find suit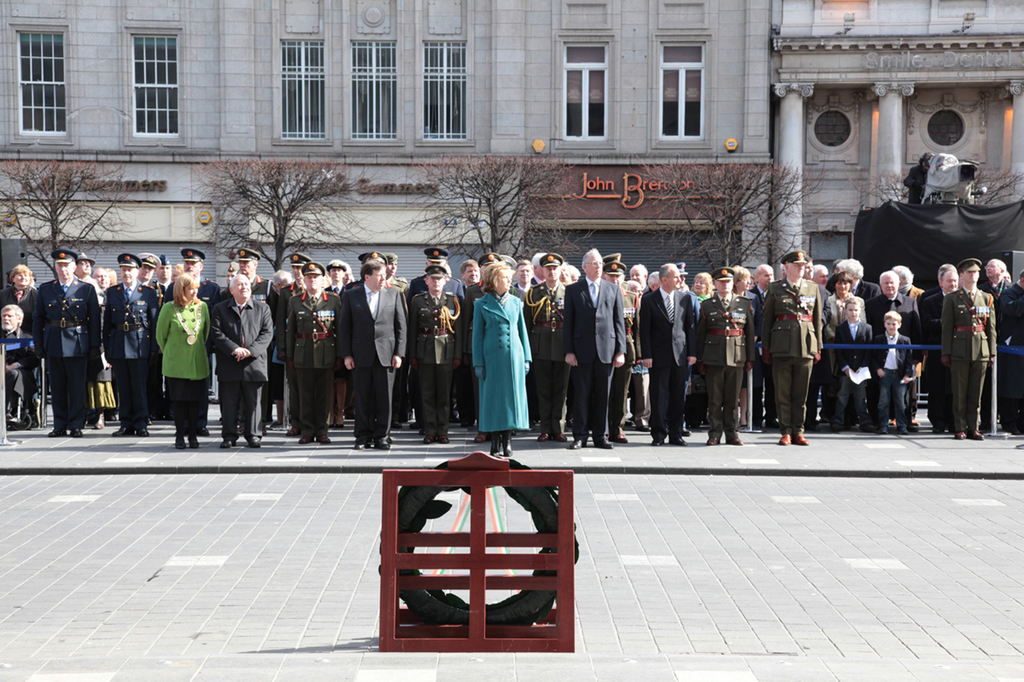
x1=938 y1=284 x2=1001 y2=431
